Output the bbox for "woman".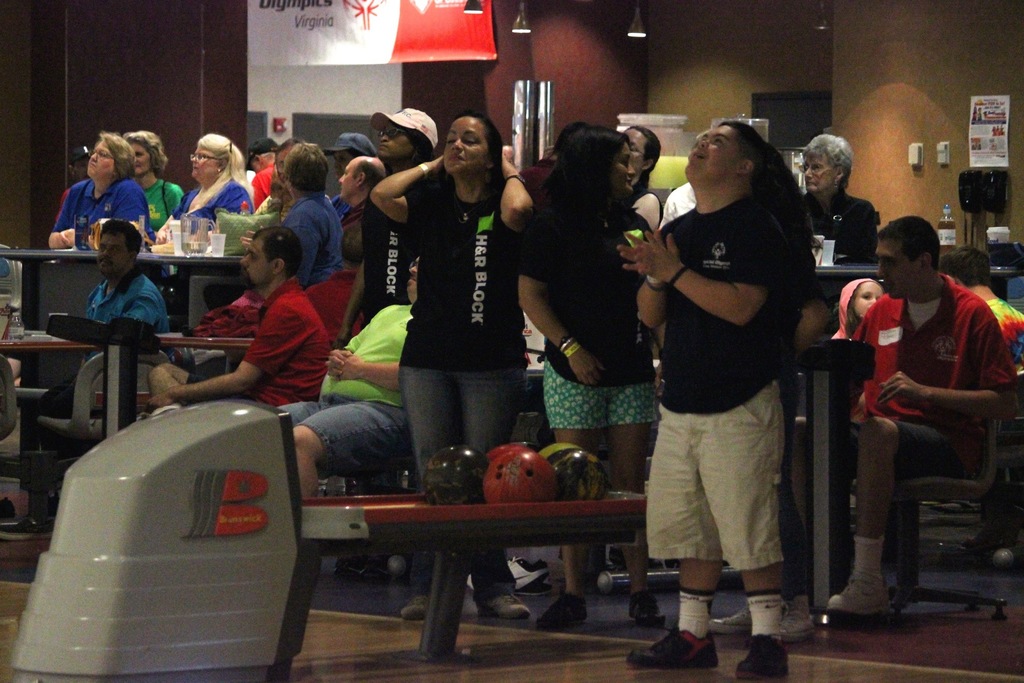
(801,129,881,270).
